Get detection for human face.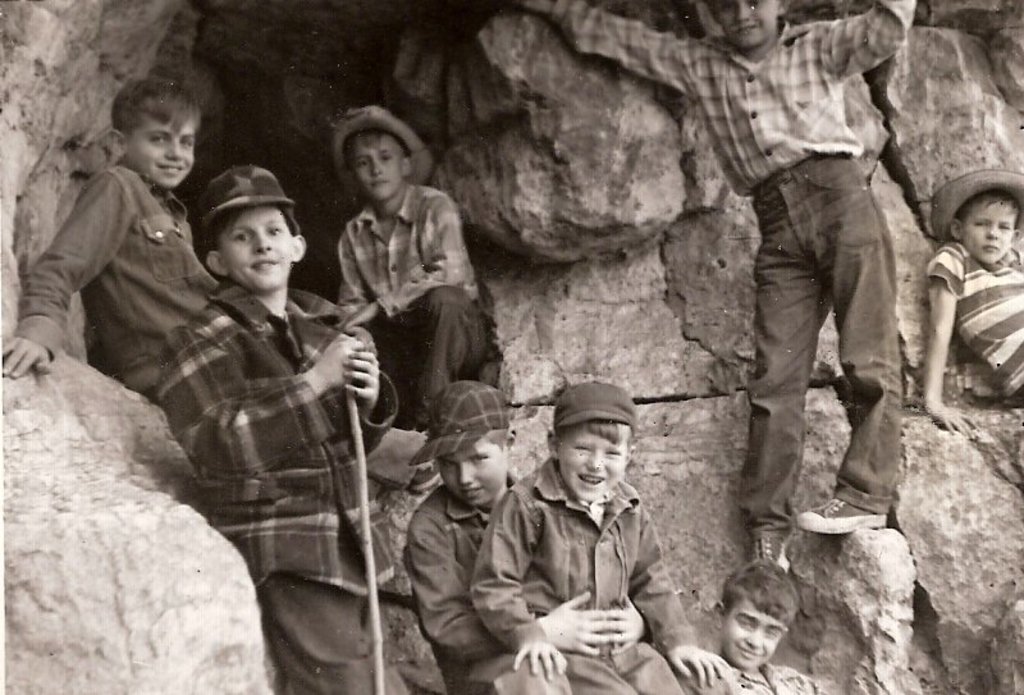
Detection: 554:417:627:508.
